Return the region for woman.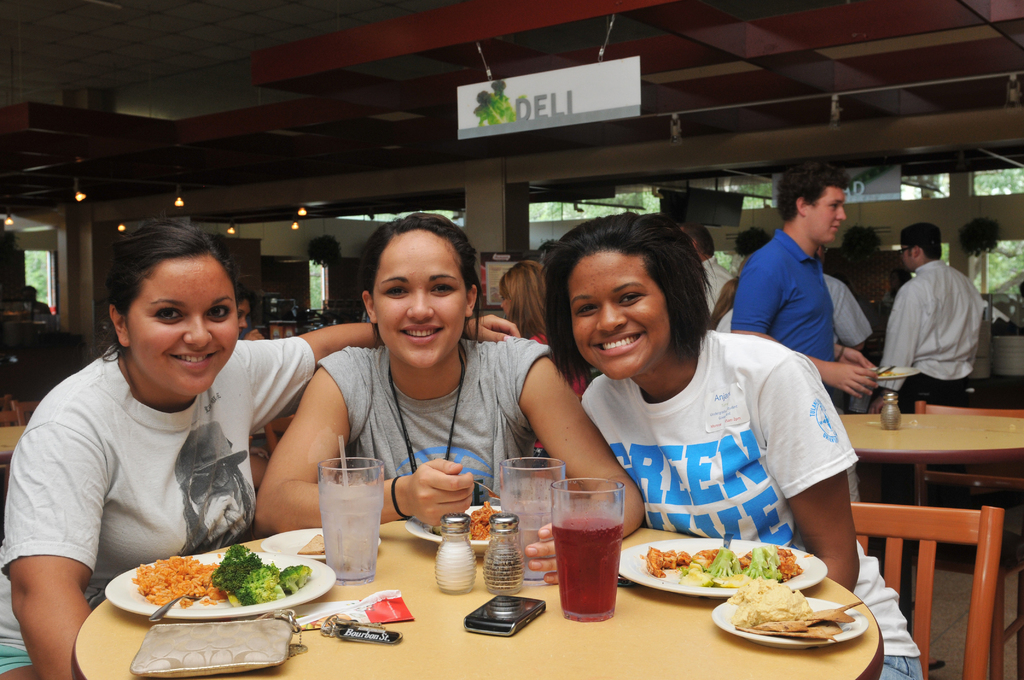
box=[246, 204, 645, 587].
